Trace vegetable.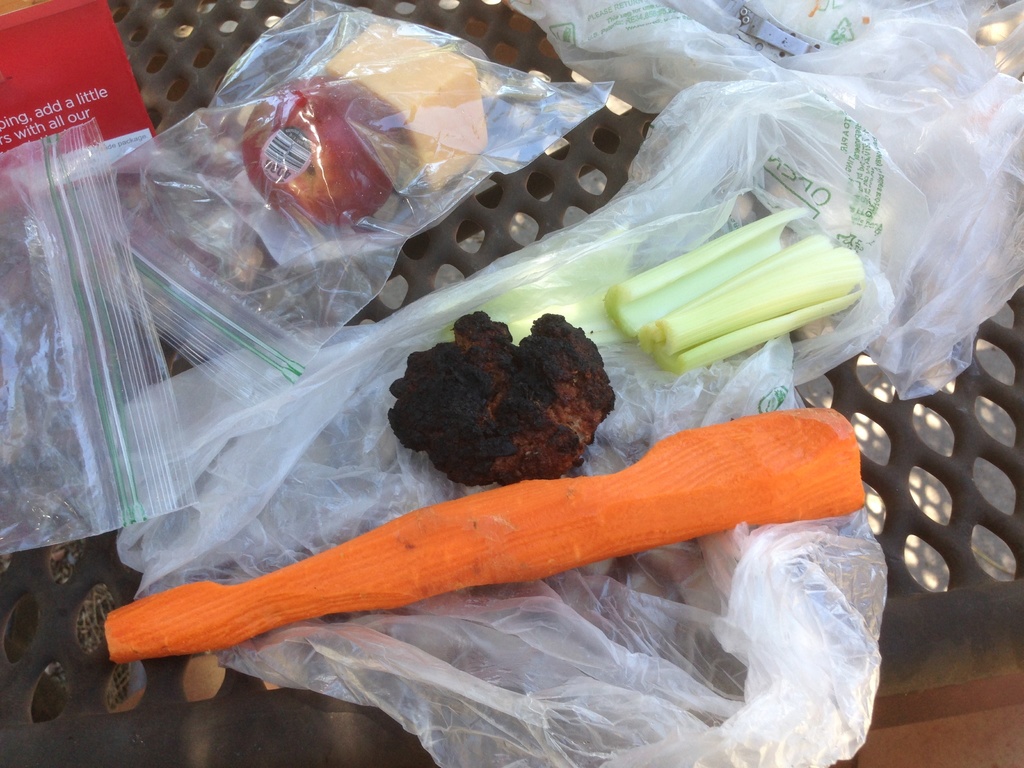
Traced to (100, 406, 866, 662).
